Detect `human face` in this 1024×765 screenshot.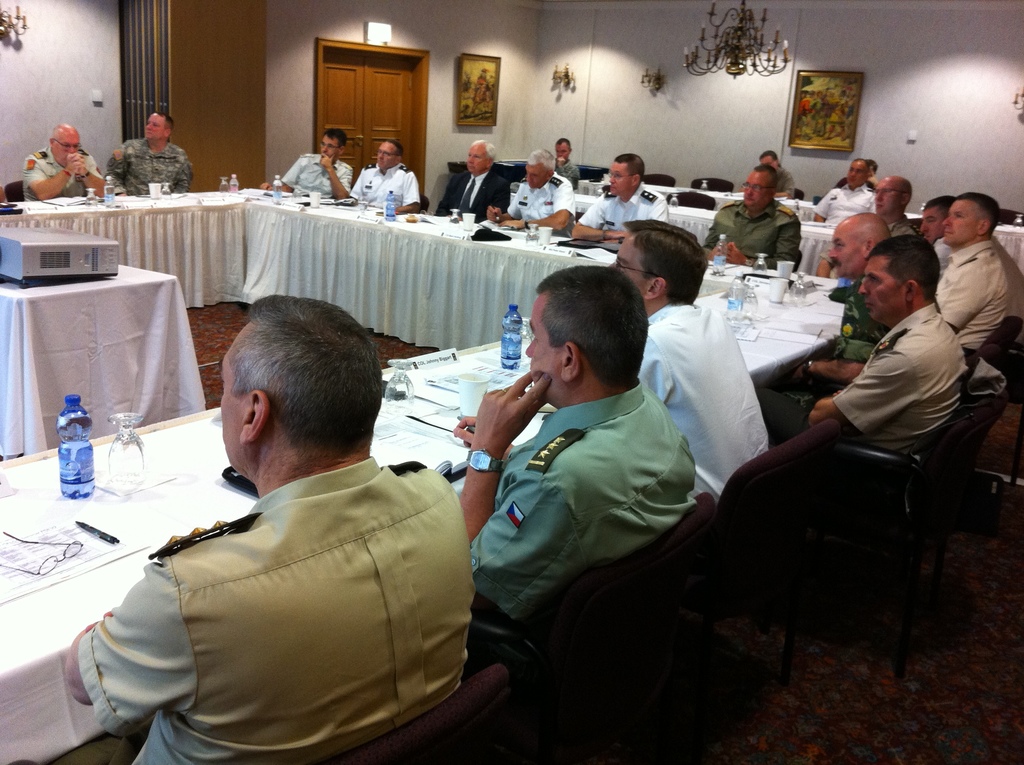
Detection: rect(847, 165, 863, 184).
